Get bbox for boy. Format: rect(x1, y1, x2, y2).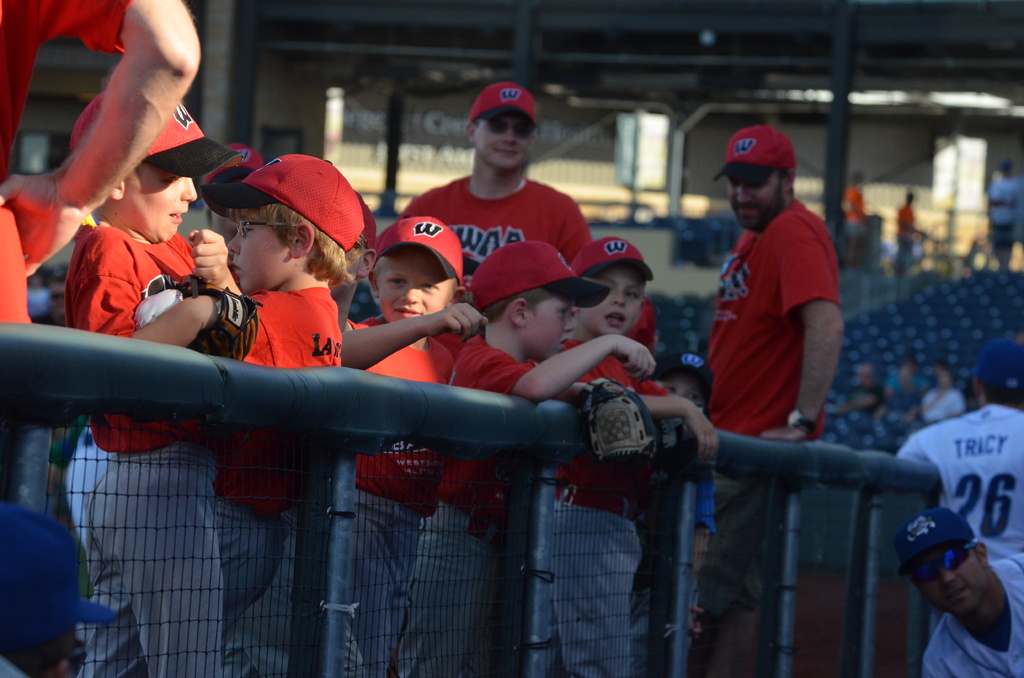
rect(289, 209, 451, 677).
